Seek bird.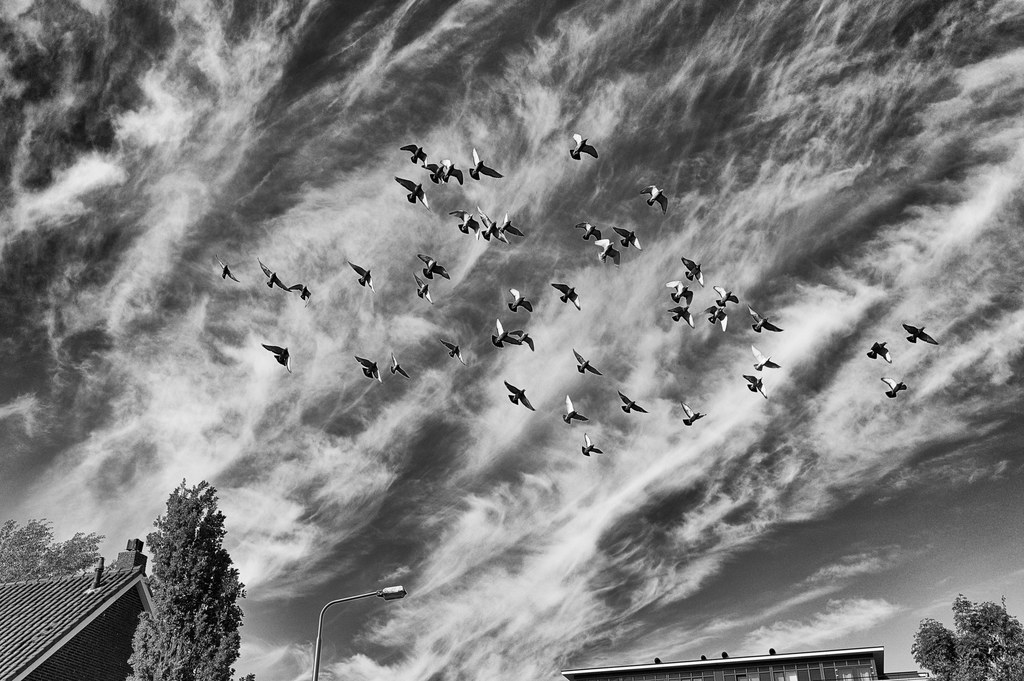
[505,378,536,413].
